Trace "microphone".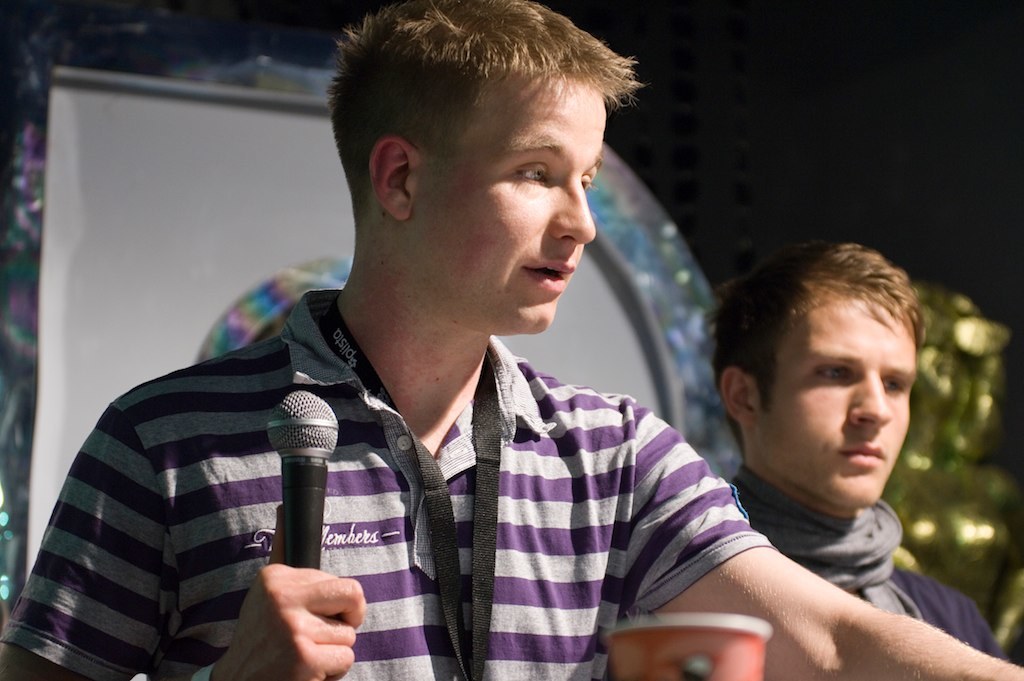
Traced to 265,387,341,570.
